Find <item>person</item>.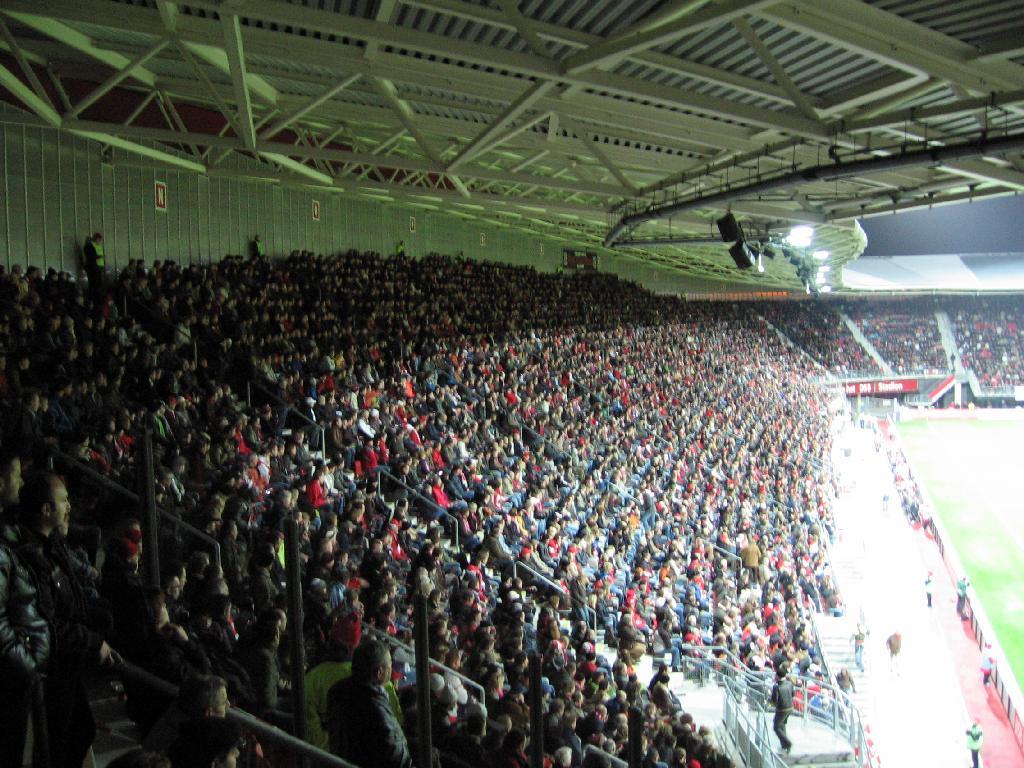
region(851, 623, 866, 673).
